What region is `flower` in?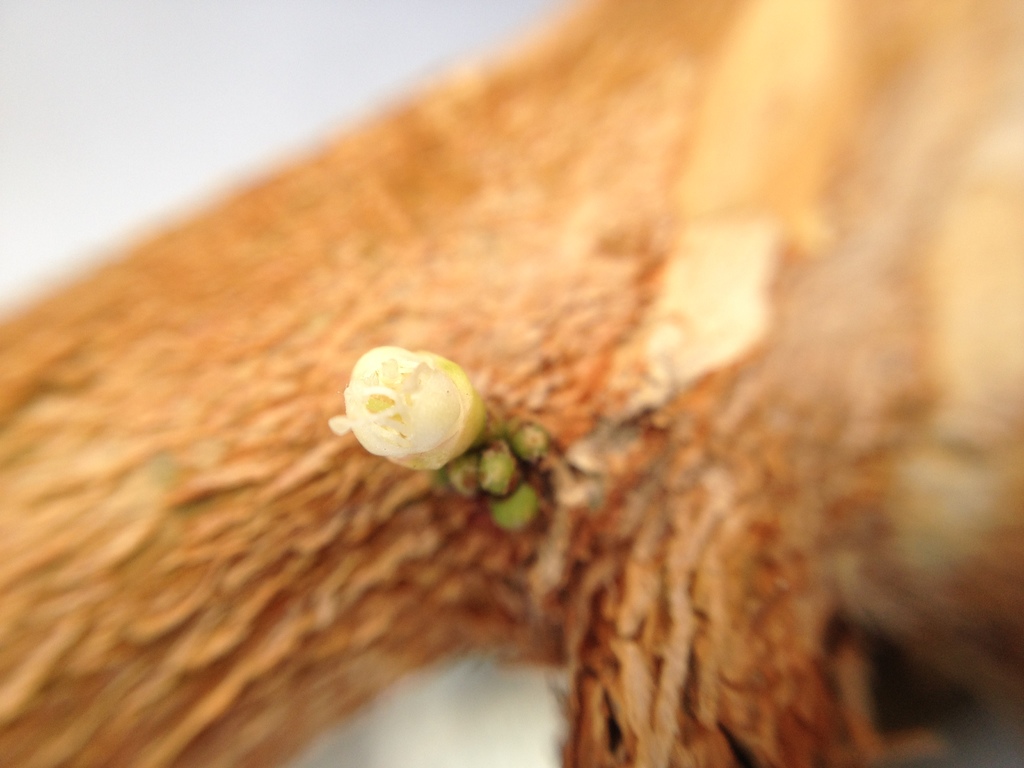
[331, 341, 457, 469].
